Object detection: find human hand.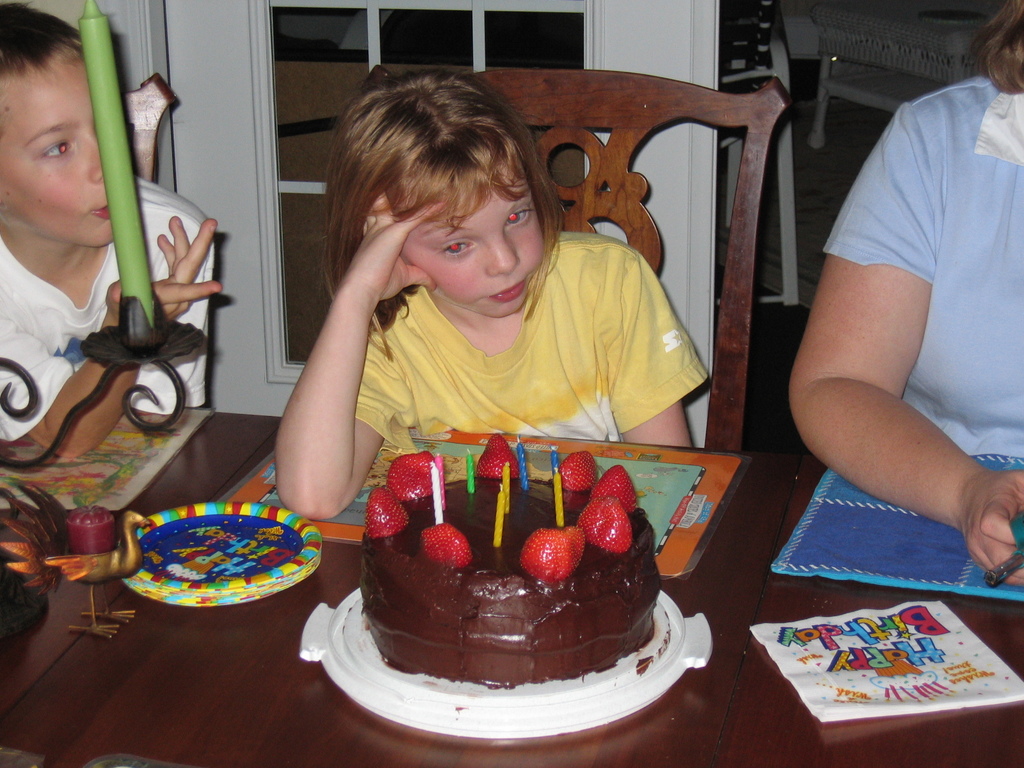
961:471:1023:588.
